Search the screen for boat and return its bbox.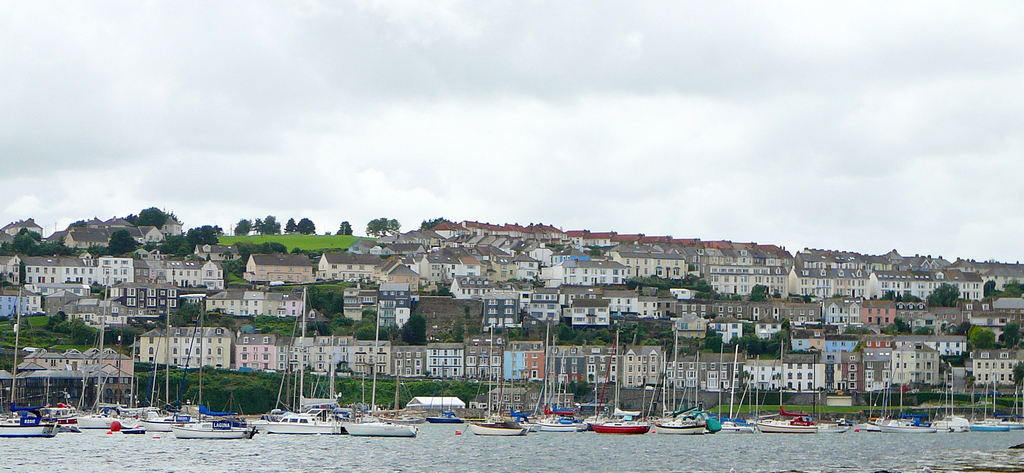
Found: {"x1": 170, "y1": 397, "x2": 262, "y2": 449}.
